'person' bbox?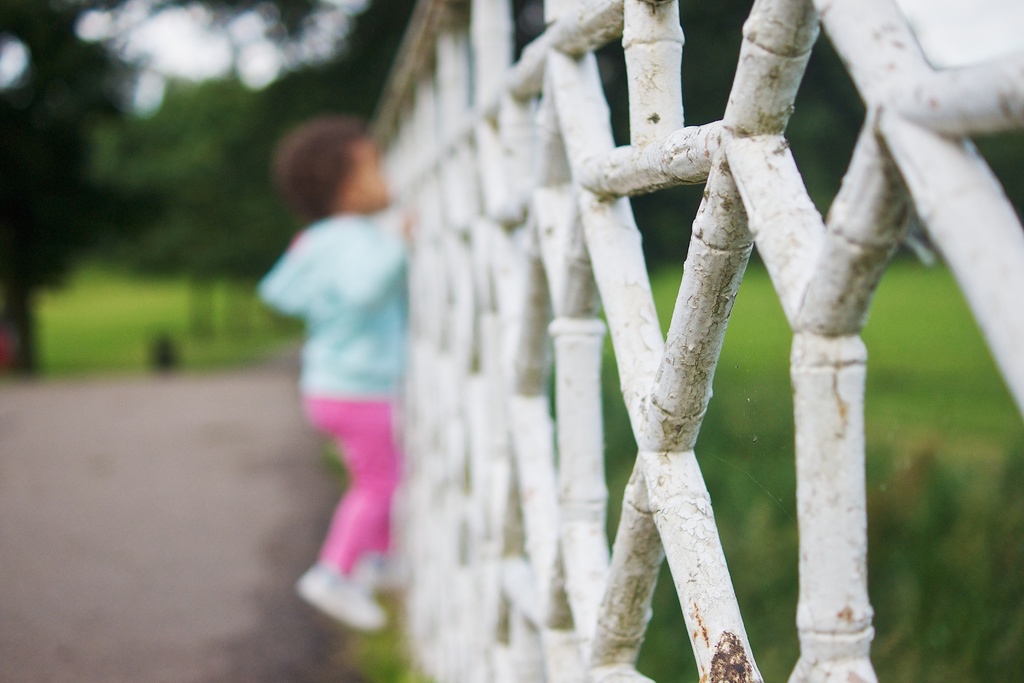
pyautogui.locateOnScreen(259, 110, 417, 629)
